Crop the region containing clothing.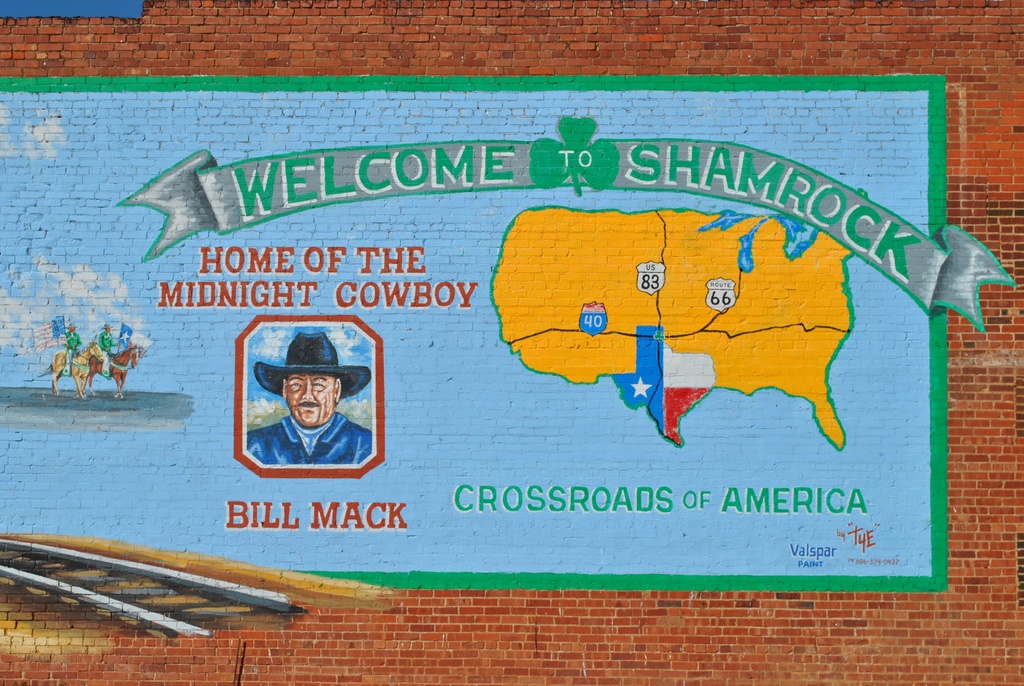
Crop region: bbox(240, 319, 382, 475).
